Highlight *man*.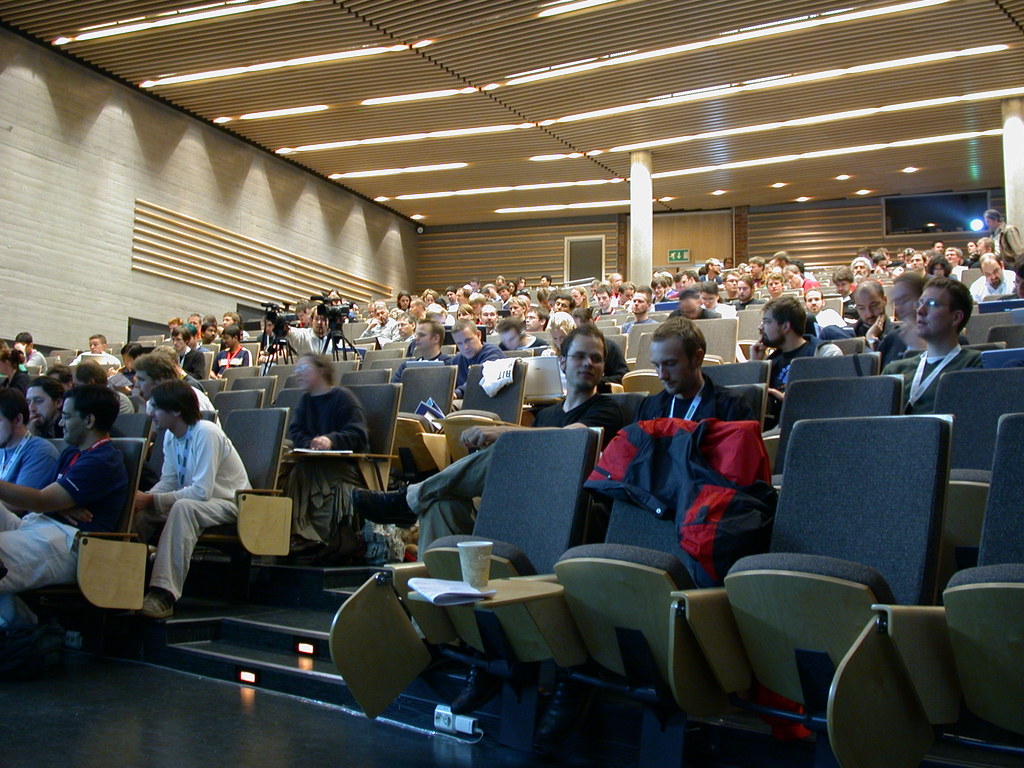
Highlighted region: (0, 385, 129, 658).
